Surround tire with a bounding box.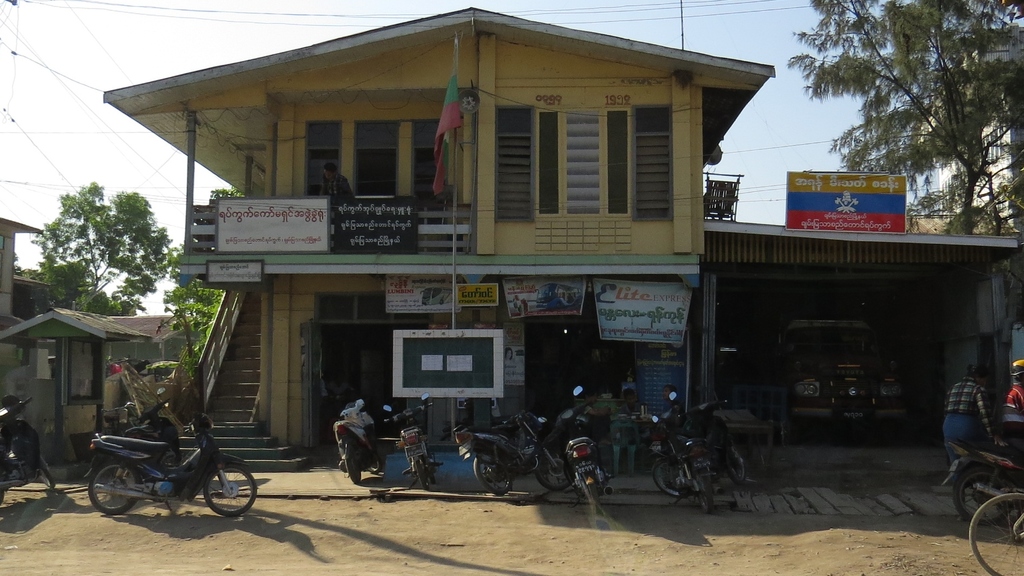
(694,468,714,513).
